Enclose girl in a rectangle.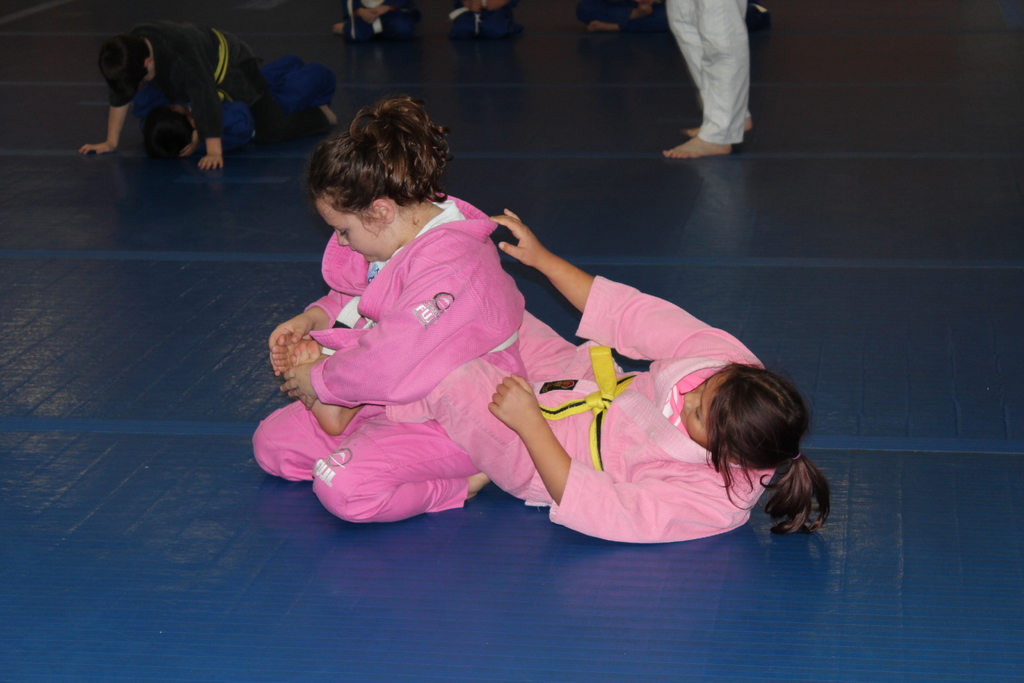
273,209,836,544.
